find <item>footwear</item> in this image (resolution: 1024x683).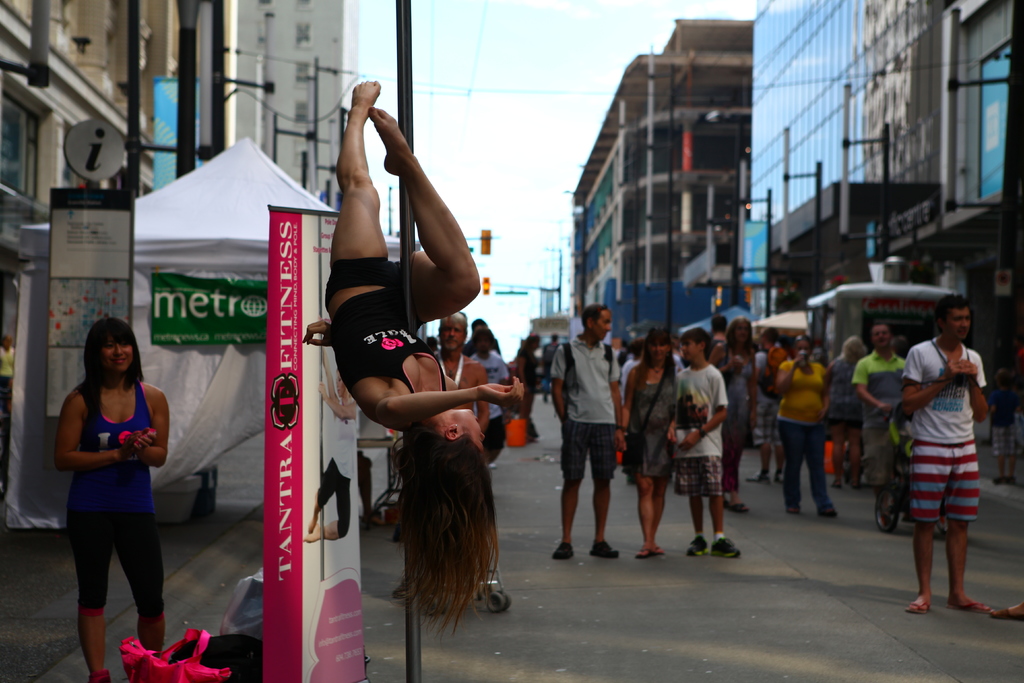
<box>986,604,1023,621</box>.
